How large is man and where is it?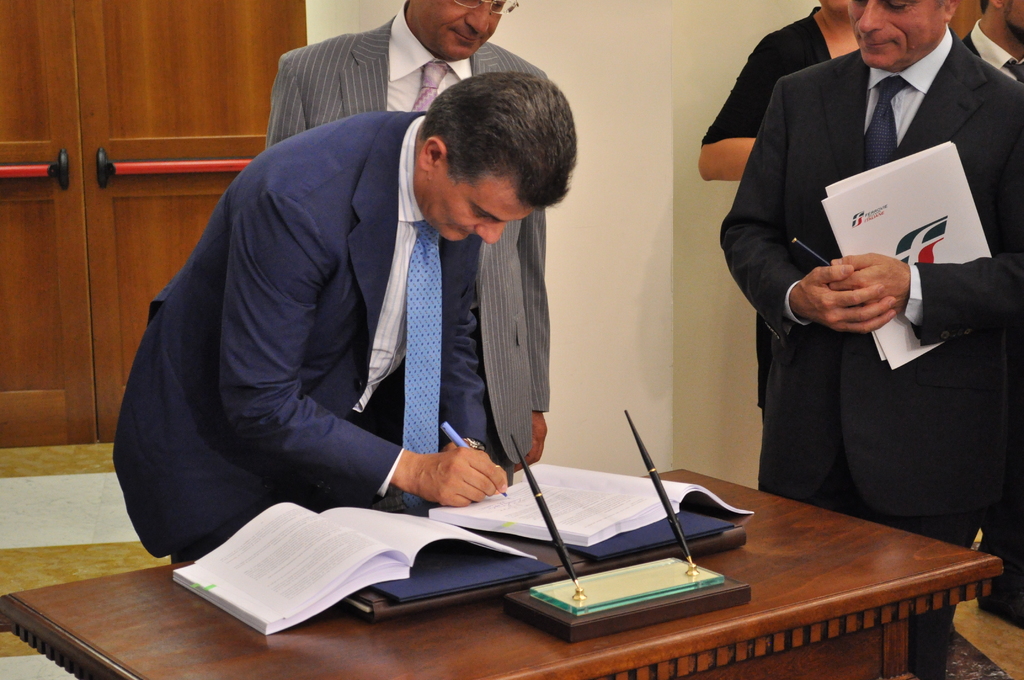
Bounding box: l=960, t=0, r=1023, b=630.
